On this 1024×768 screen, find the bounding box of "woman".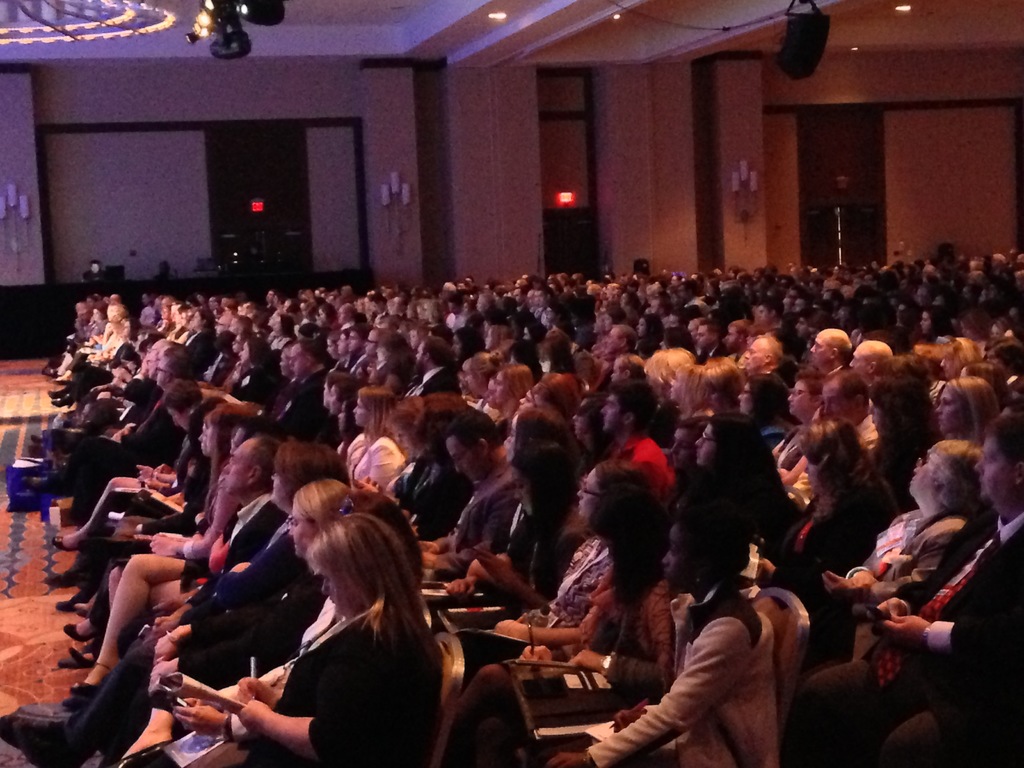
Bounding box: 447/493/664/766.
